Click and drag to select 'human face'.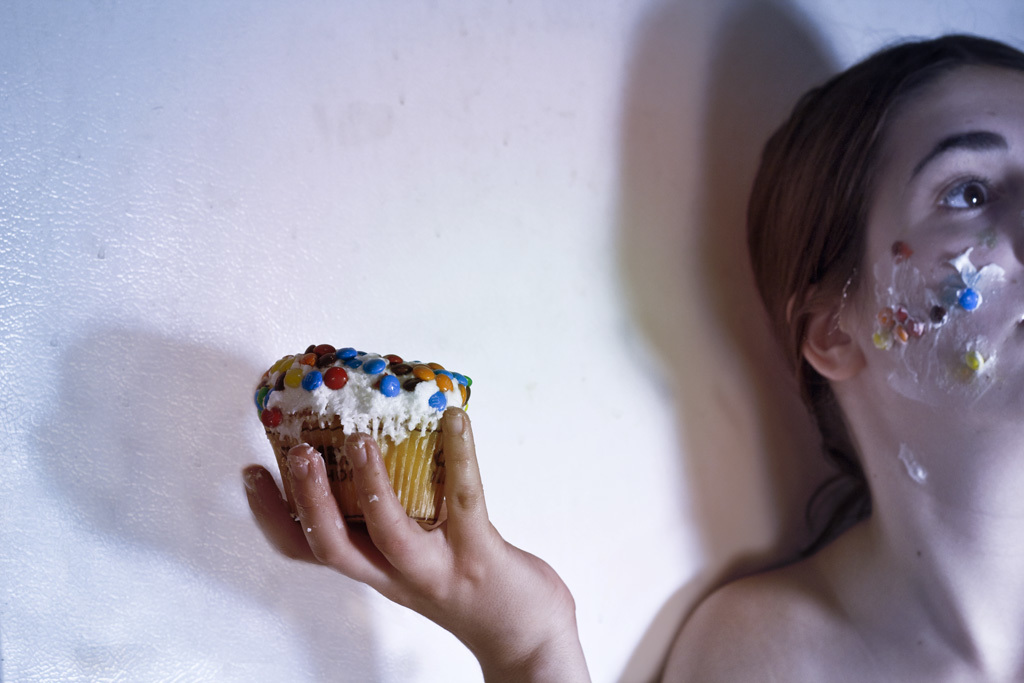
Selection: BBox(862, 62, 1023, 421).
